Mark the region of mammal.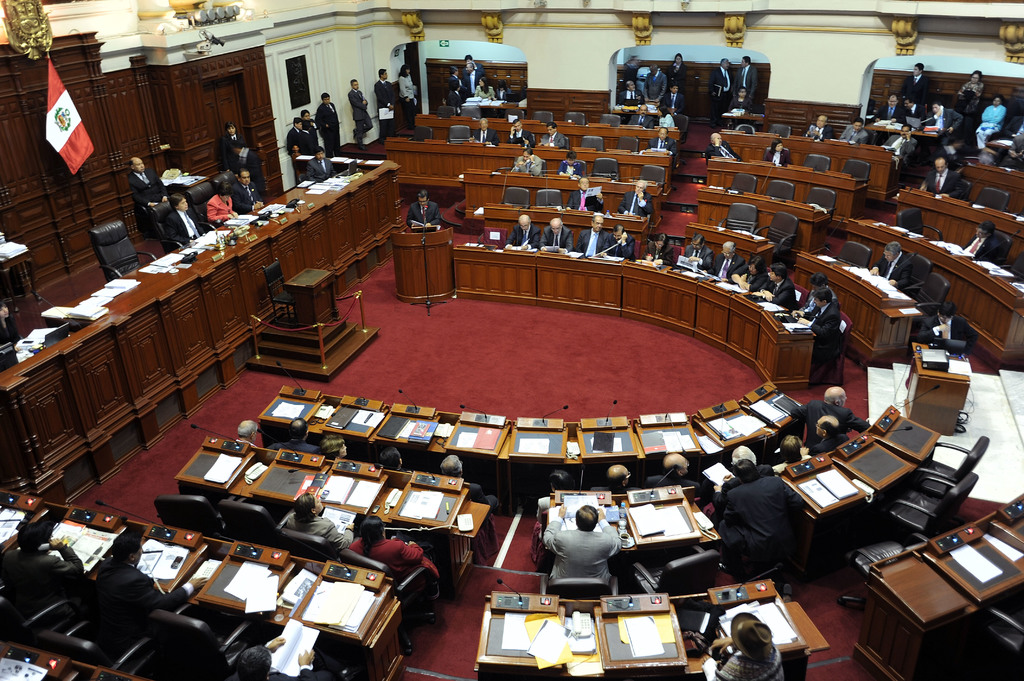
Region: <box>325,435,349,460</box>.
